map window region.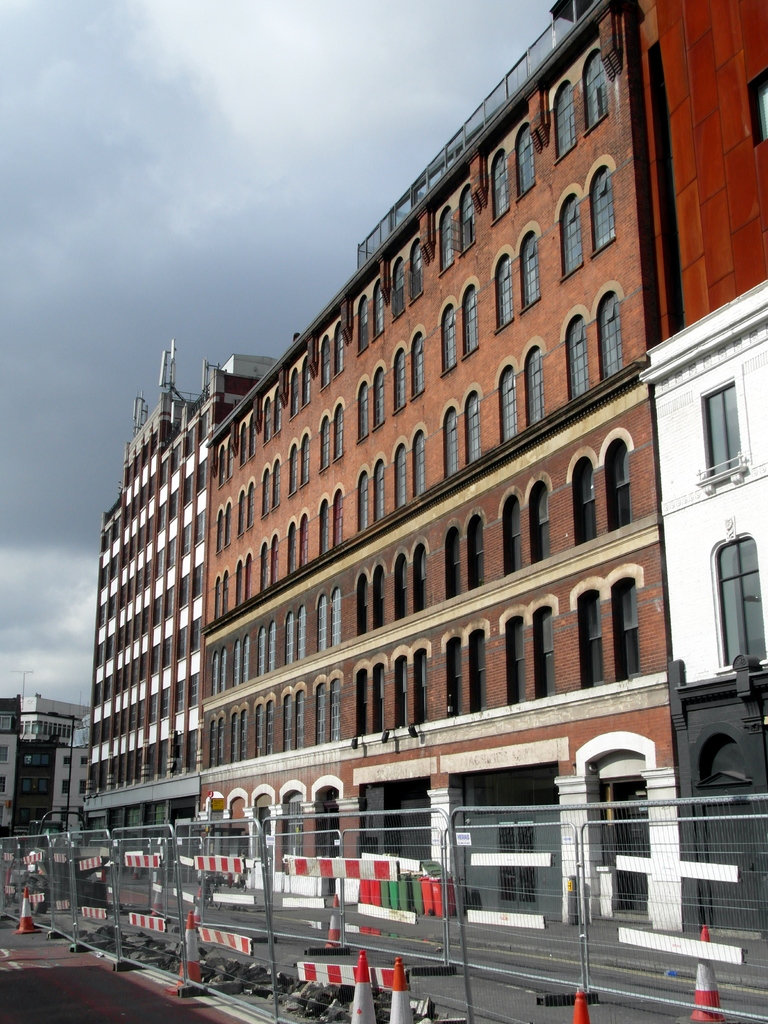
Mapped to rect(270, 391, 281, 433).
